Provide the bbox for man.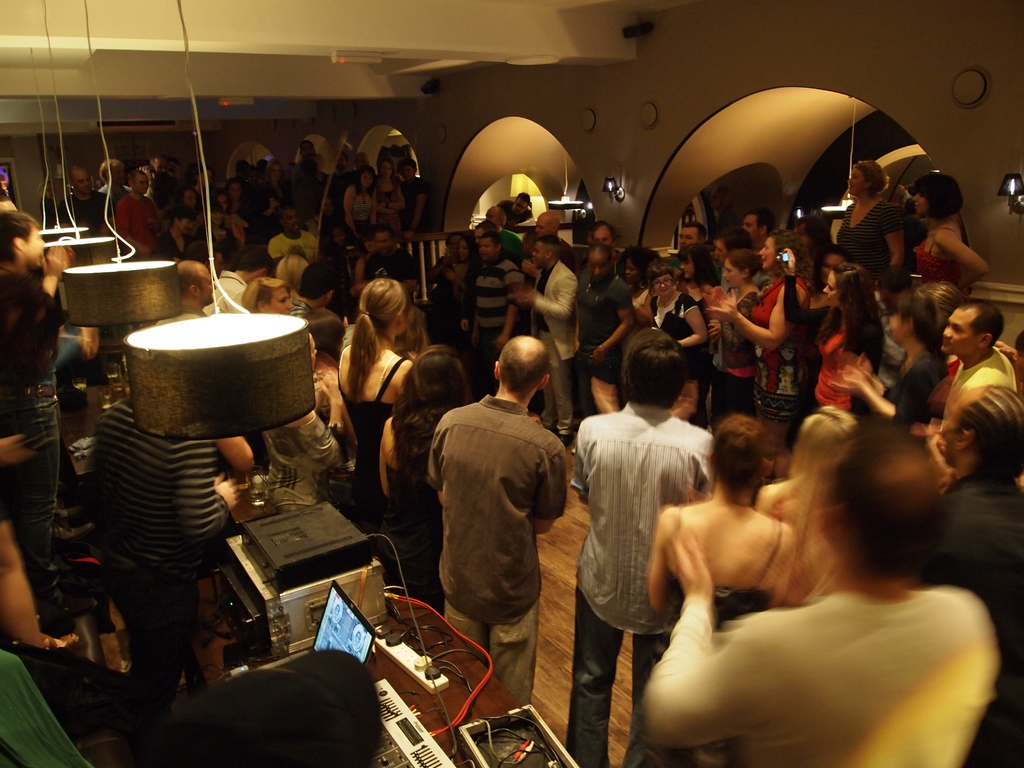
<box>592,219,621,261</box>.
